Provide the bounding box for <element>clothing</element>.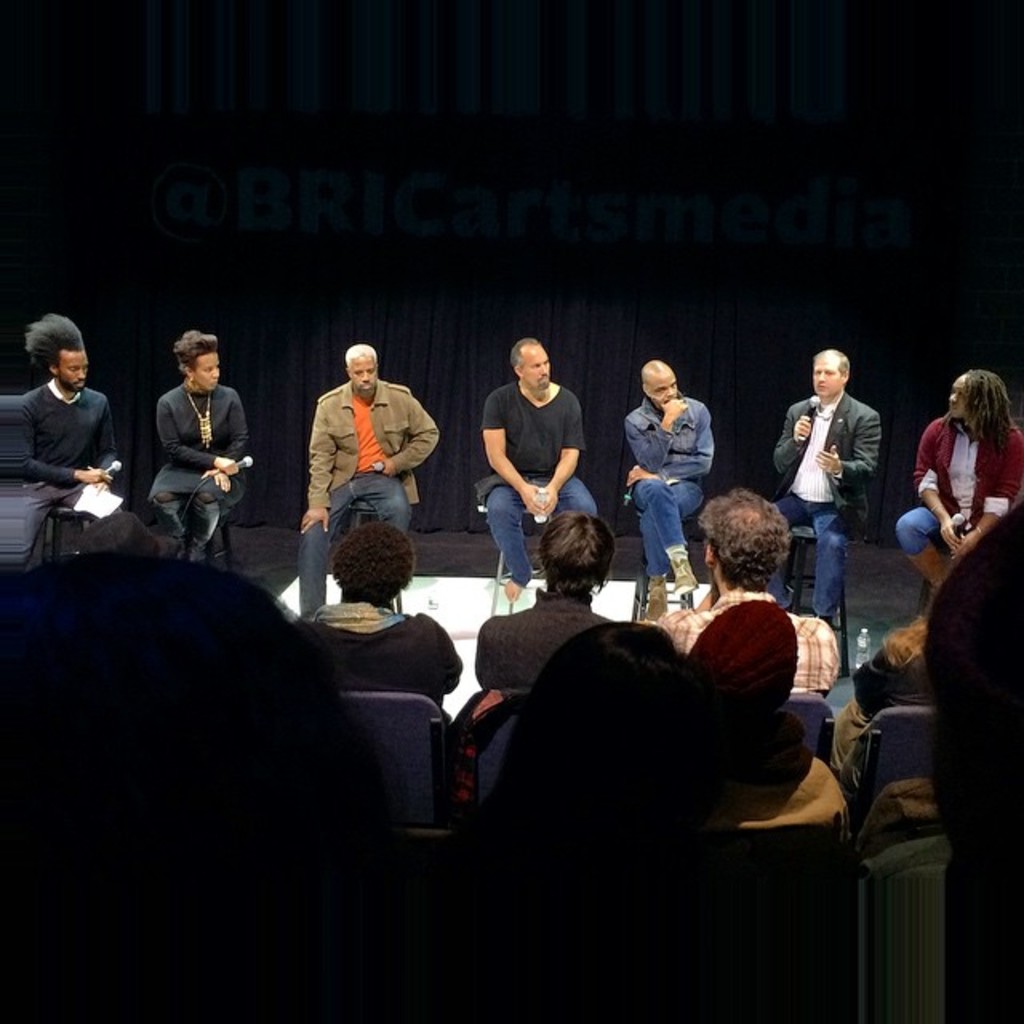
bbox=[0, 379, 163, 560].
